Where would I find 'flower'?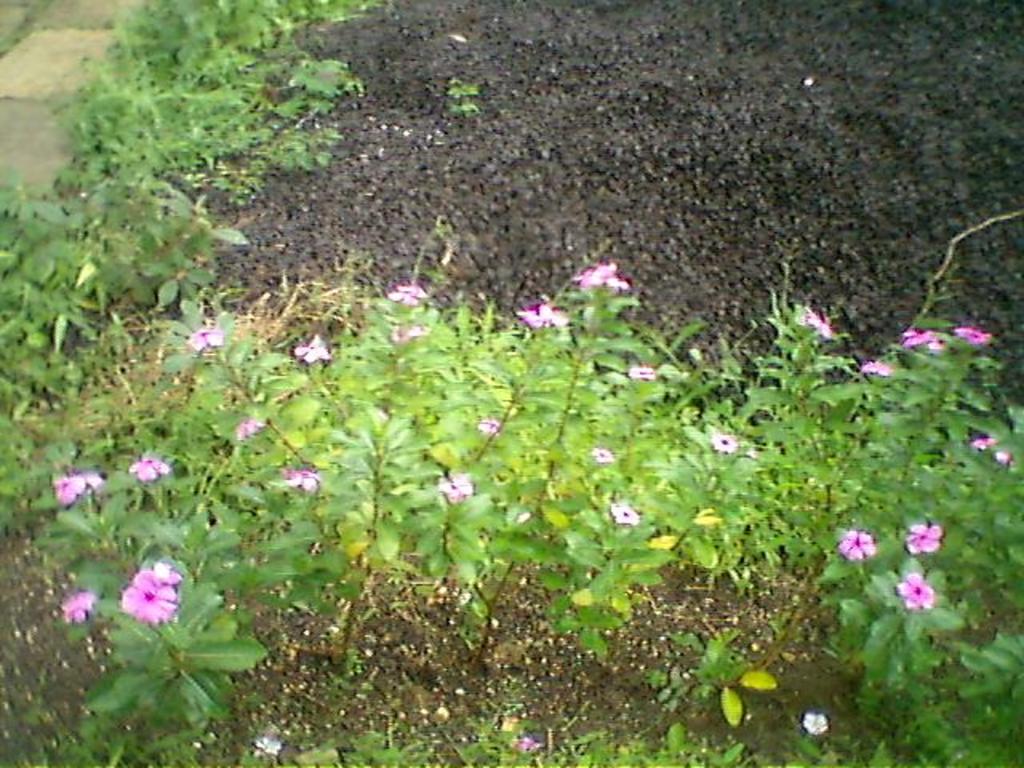
At (389, 318, 421, 338).
